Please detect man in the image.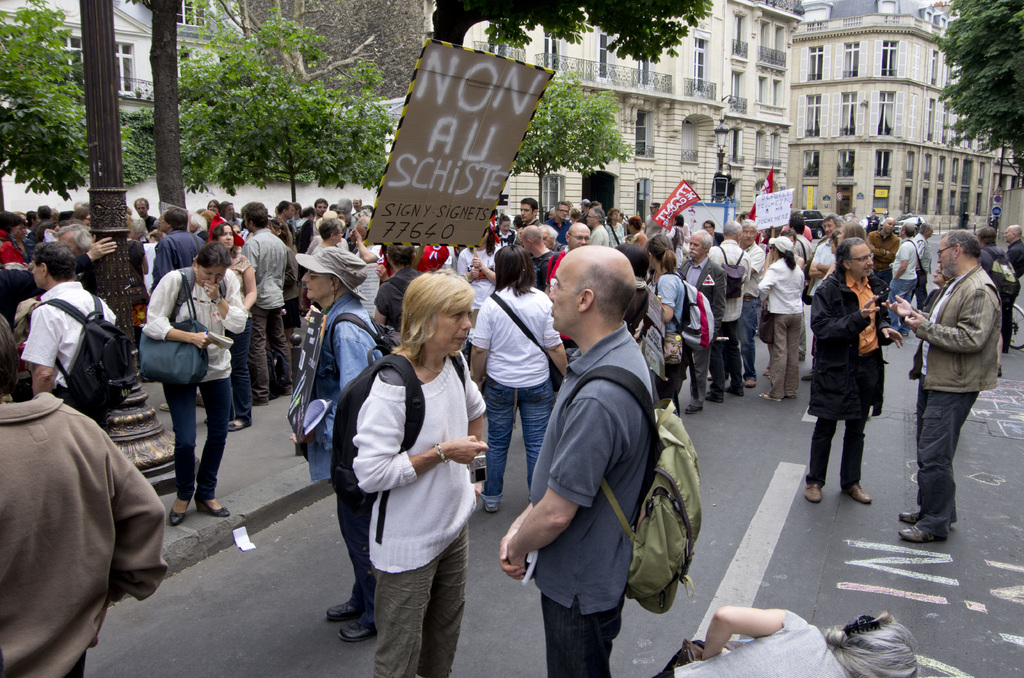
region(289, 199, 303, 224).
